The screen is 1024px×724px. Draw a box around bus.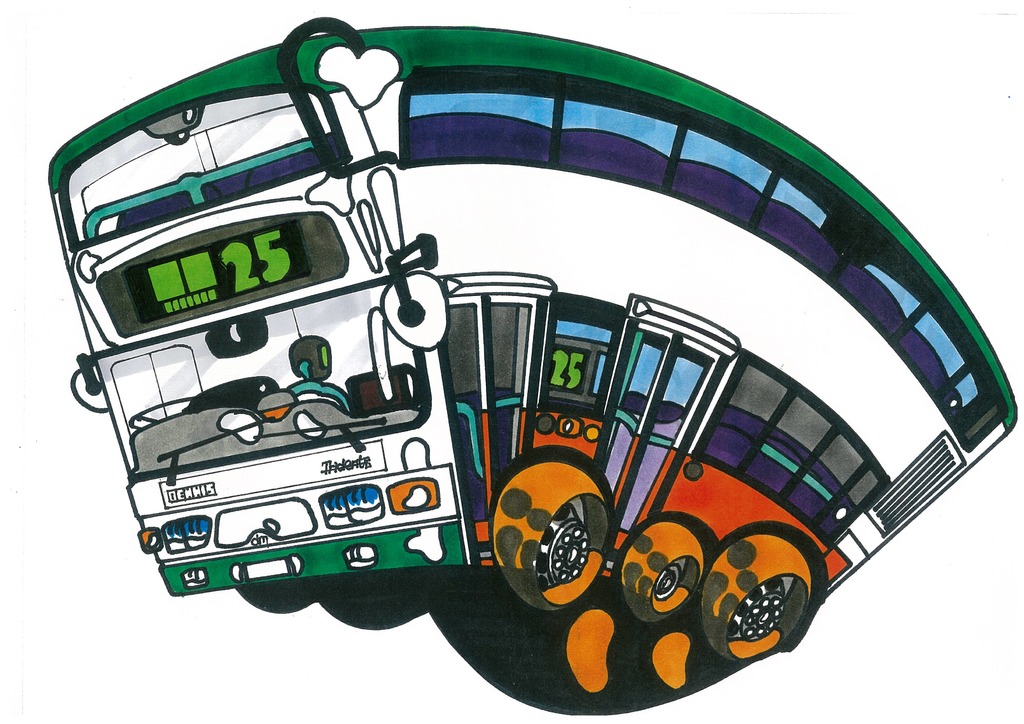
box=[45, 15, 1023, 661].
